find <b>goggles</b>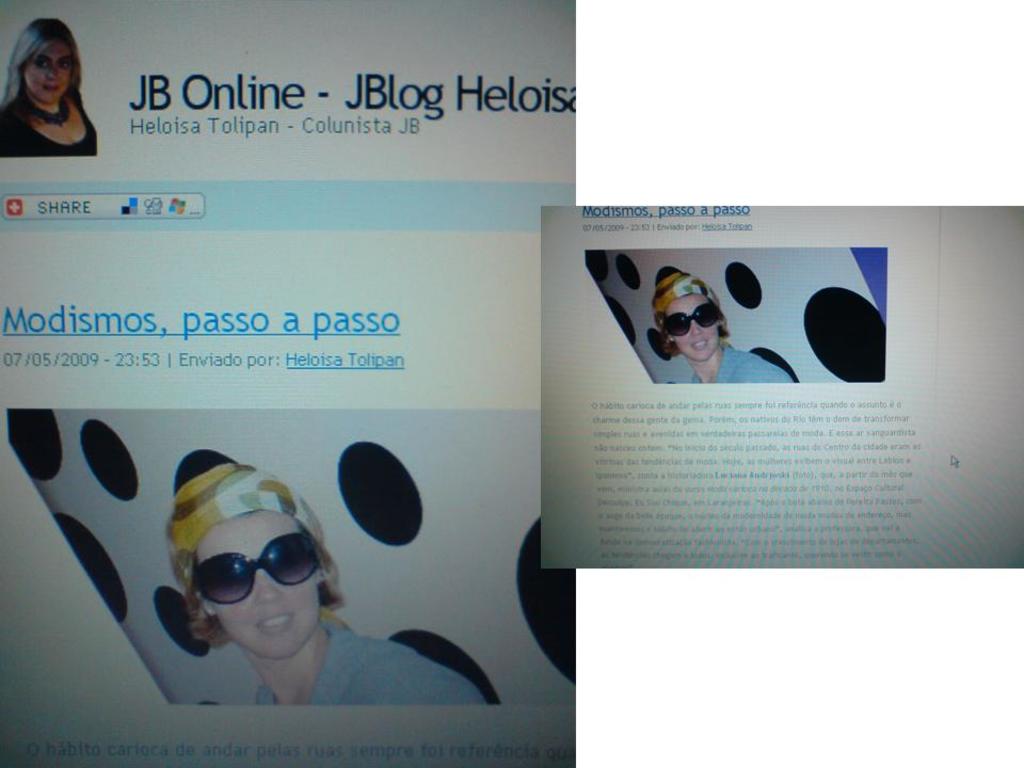
659,298,721,337
